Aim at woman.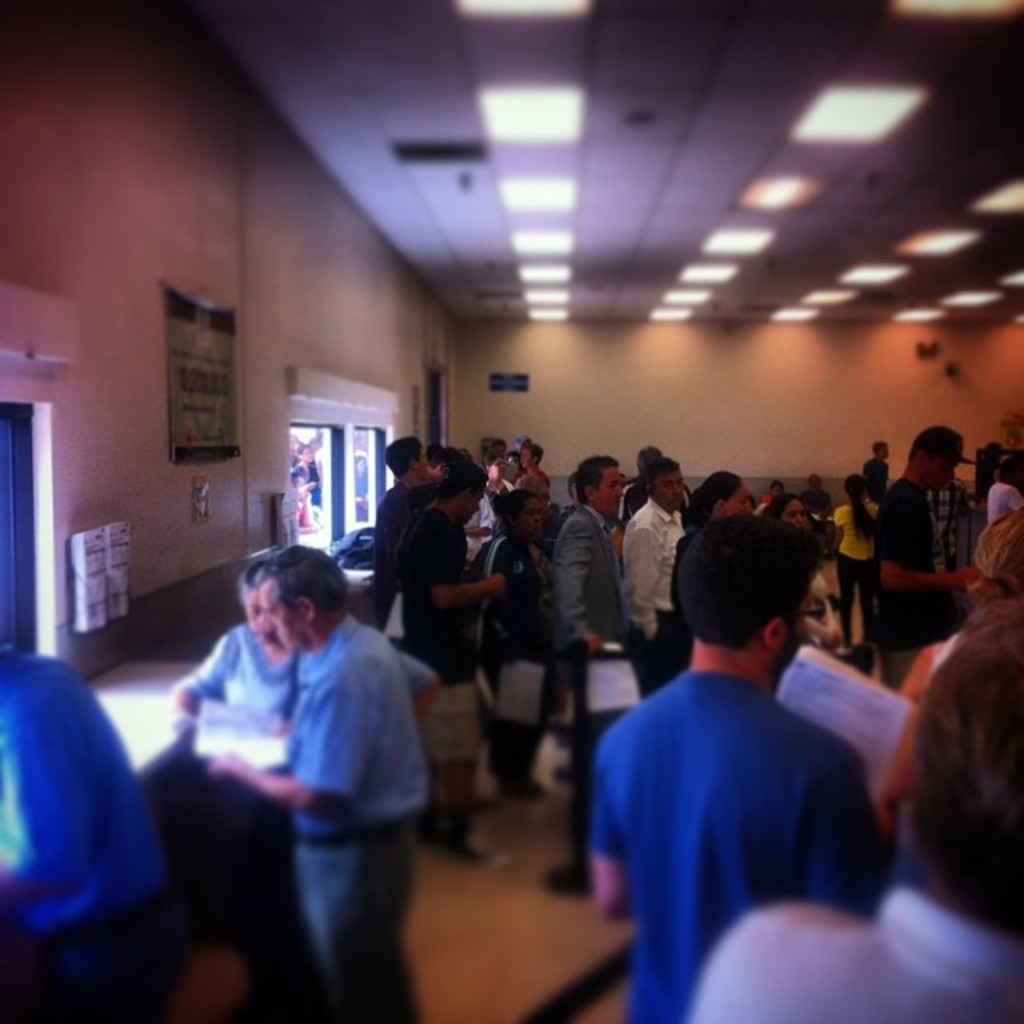
Aimed at box=[686, 472, 747, 528].
